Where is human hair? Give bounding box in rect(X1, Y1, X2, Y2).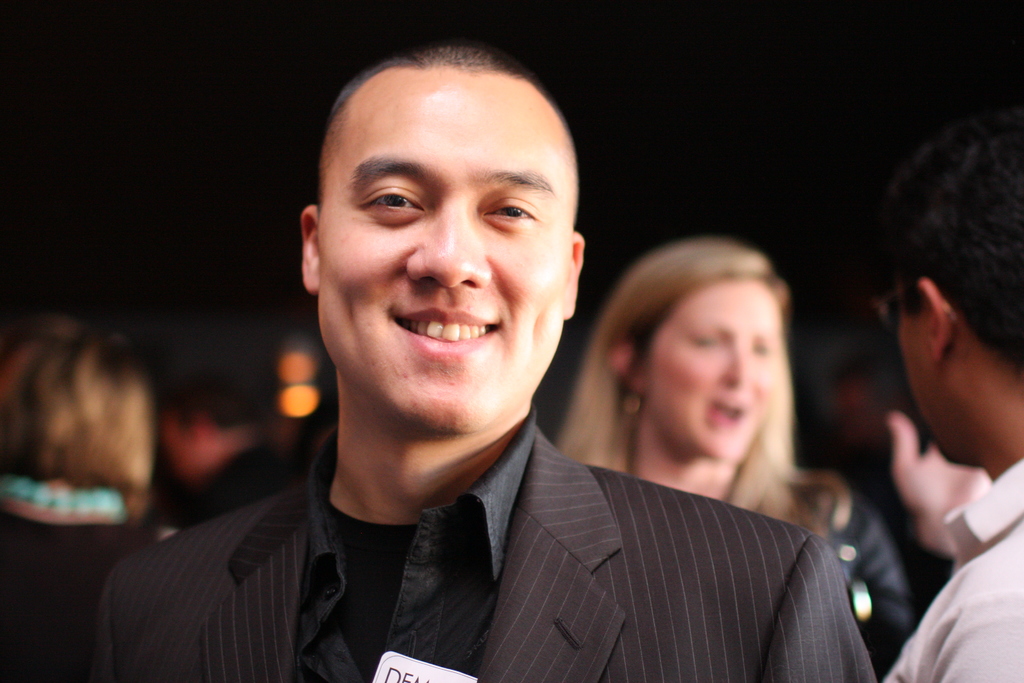
rect(861, 99, 1022, 379).
